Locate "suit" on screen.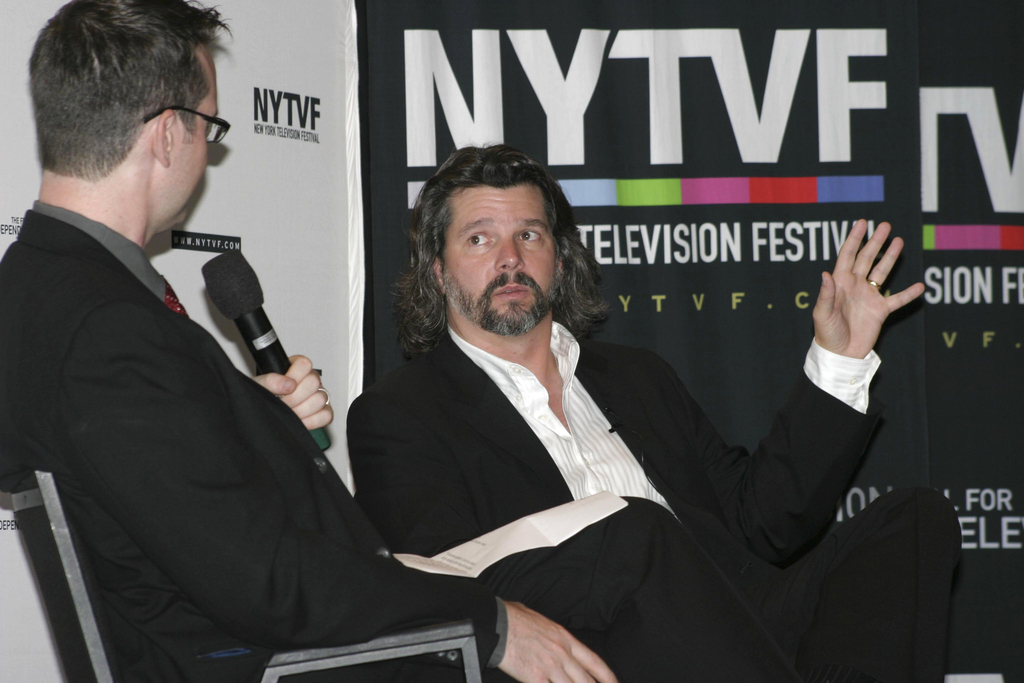
On screen at (0, 208, 497, 682).
